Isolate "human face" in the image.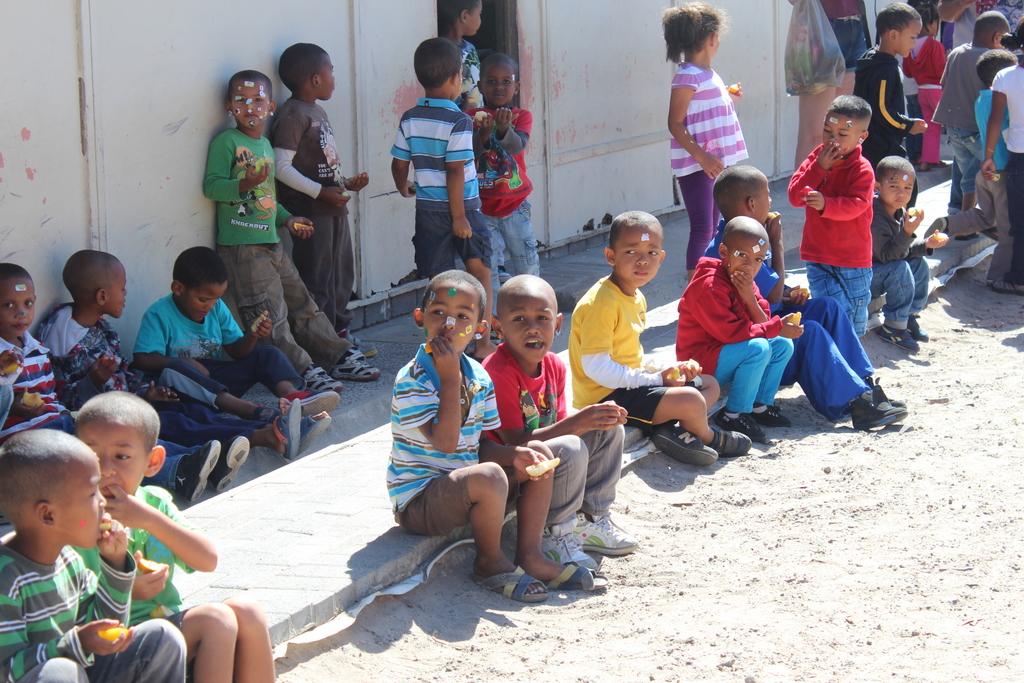
Isolated region: left=89, top=414, right=148, bottom=504.
